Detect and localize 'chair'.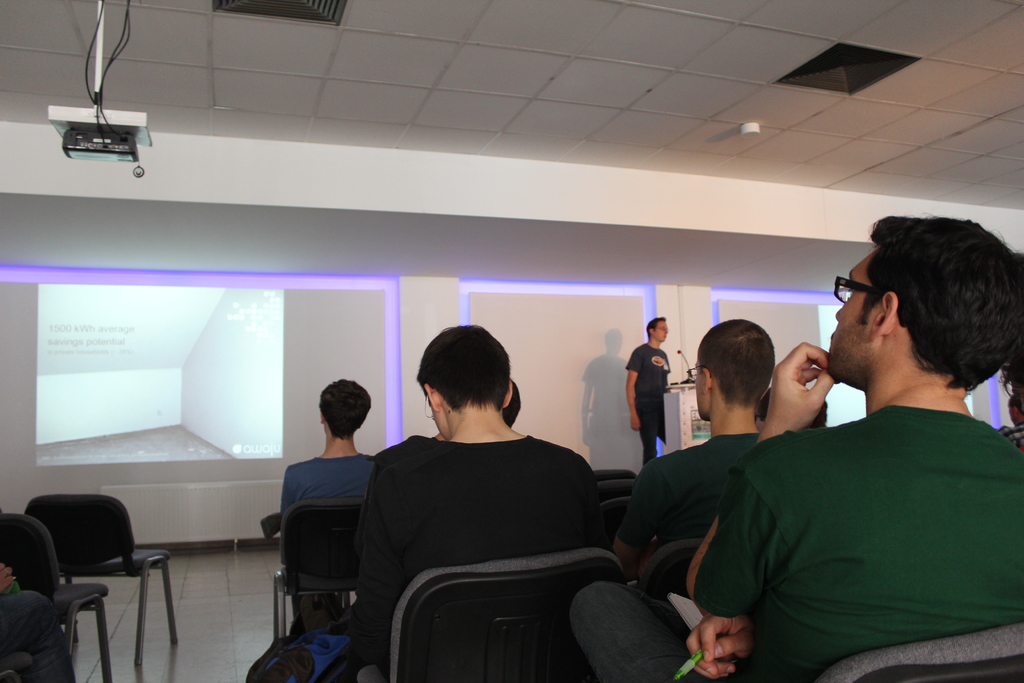
Localized at {"x1": 590, "y1": 468, "x2": 636, "y2": 484}.
